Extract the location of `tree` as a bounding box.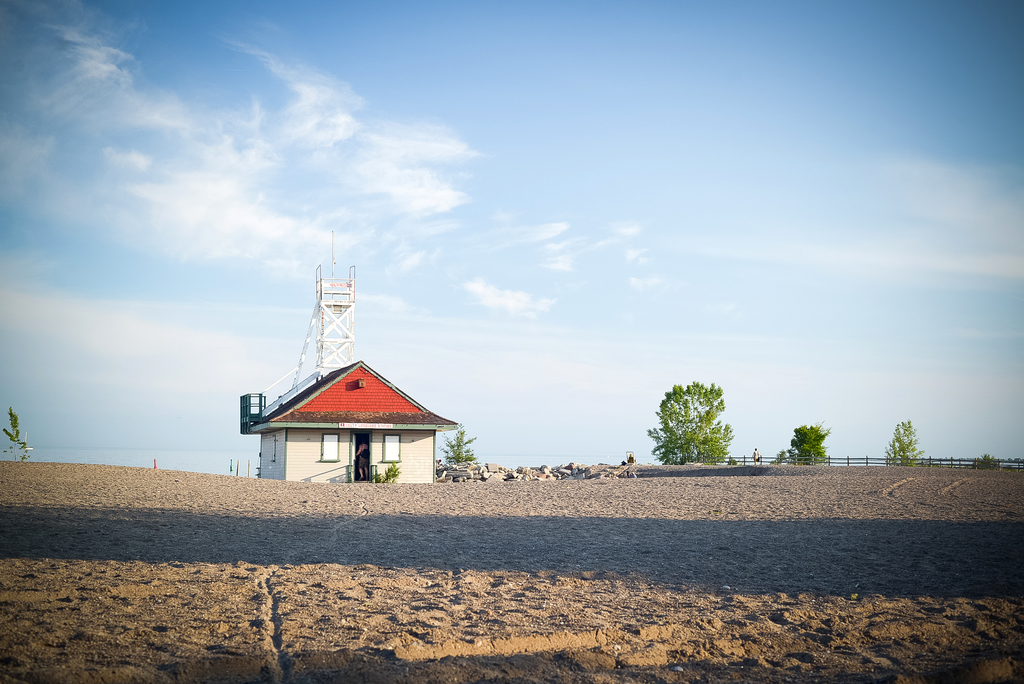
locate(436, 419, 474, 468).
